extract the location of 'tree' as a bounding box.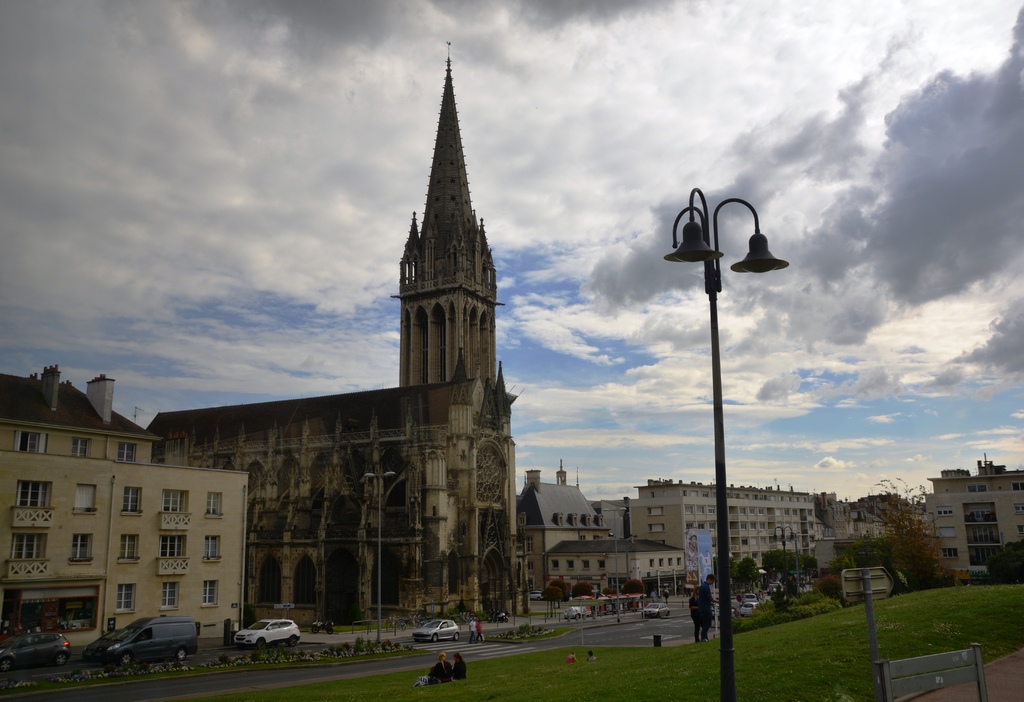
l=845, t=475, r=952, b=591.
